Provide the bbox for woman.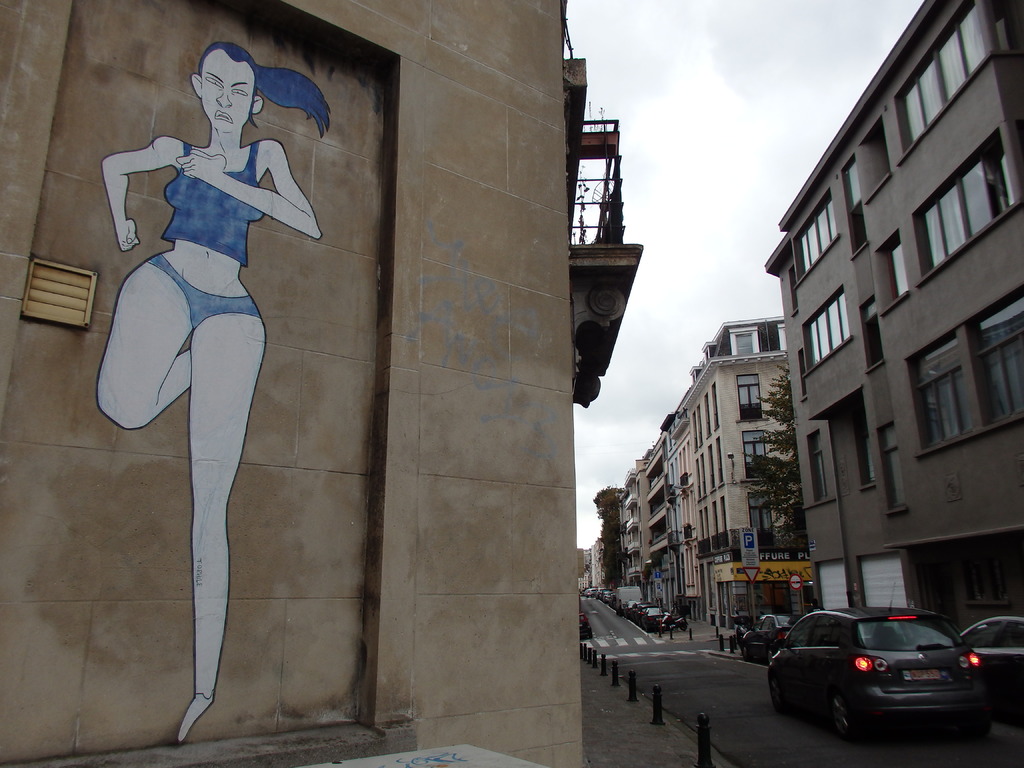
select_region(78, 35, 314, 724).
